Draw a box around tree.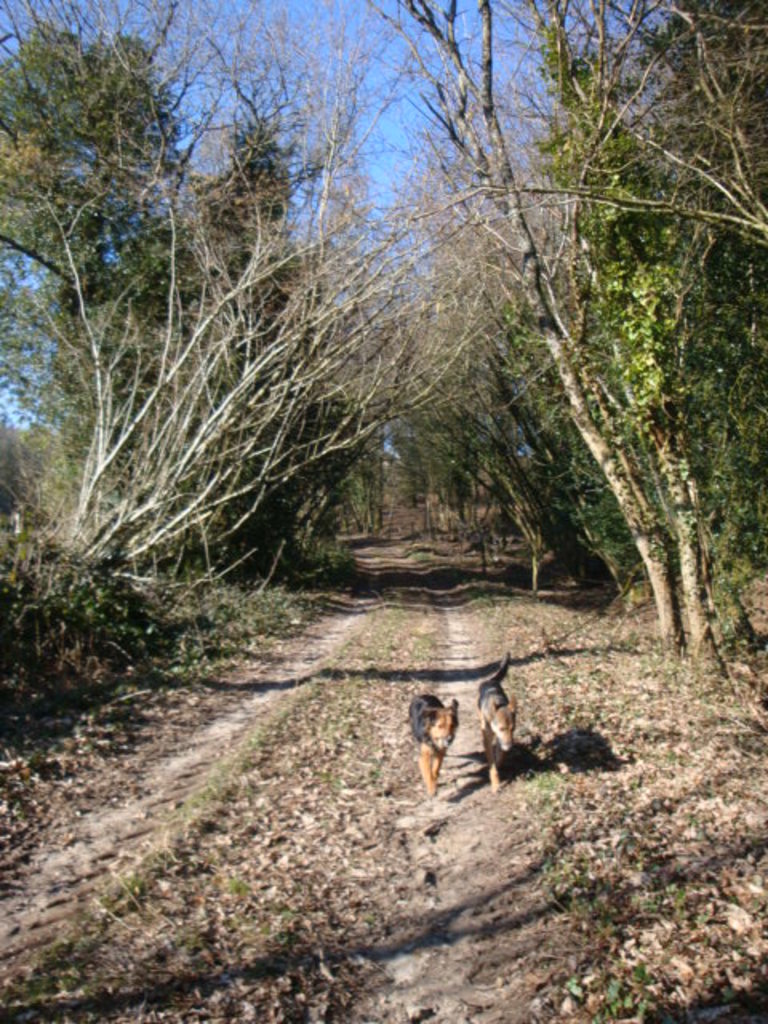
pyautogui.locateOnScreen(202, 101, 395, 534).
